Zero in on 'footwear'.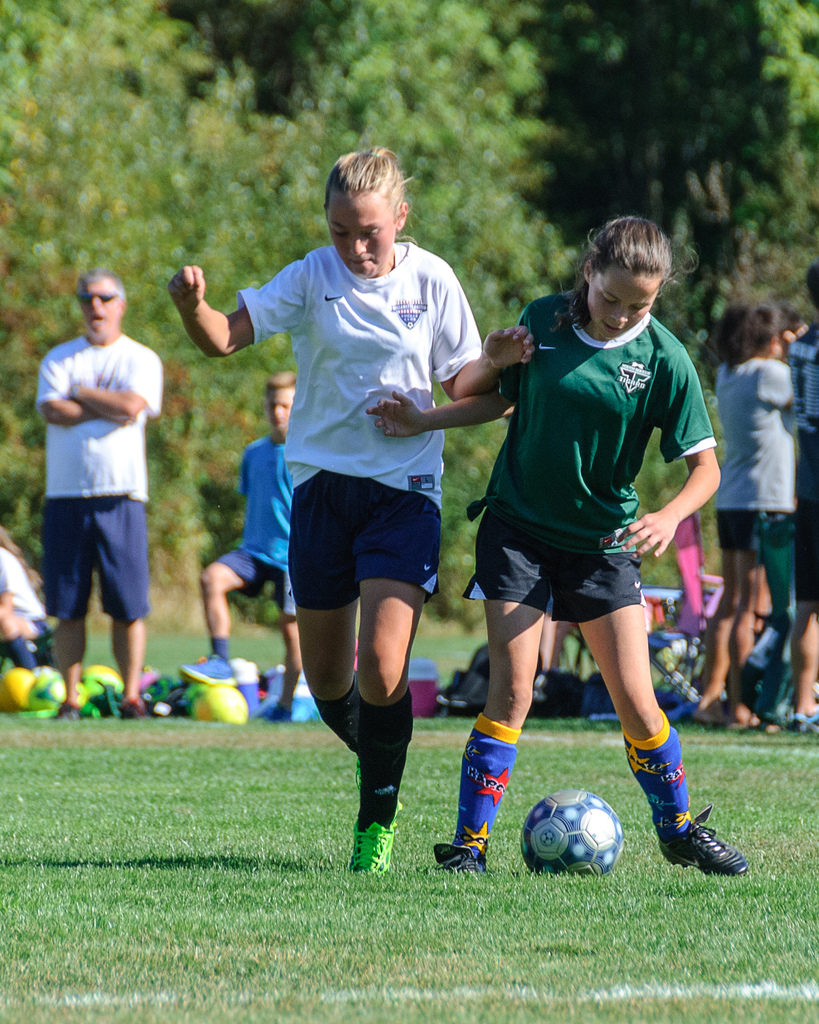
Zeroed in: BBox(272, 697, 295, 720).
